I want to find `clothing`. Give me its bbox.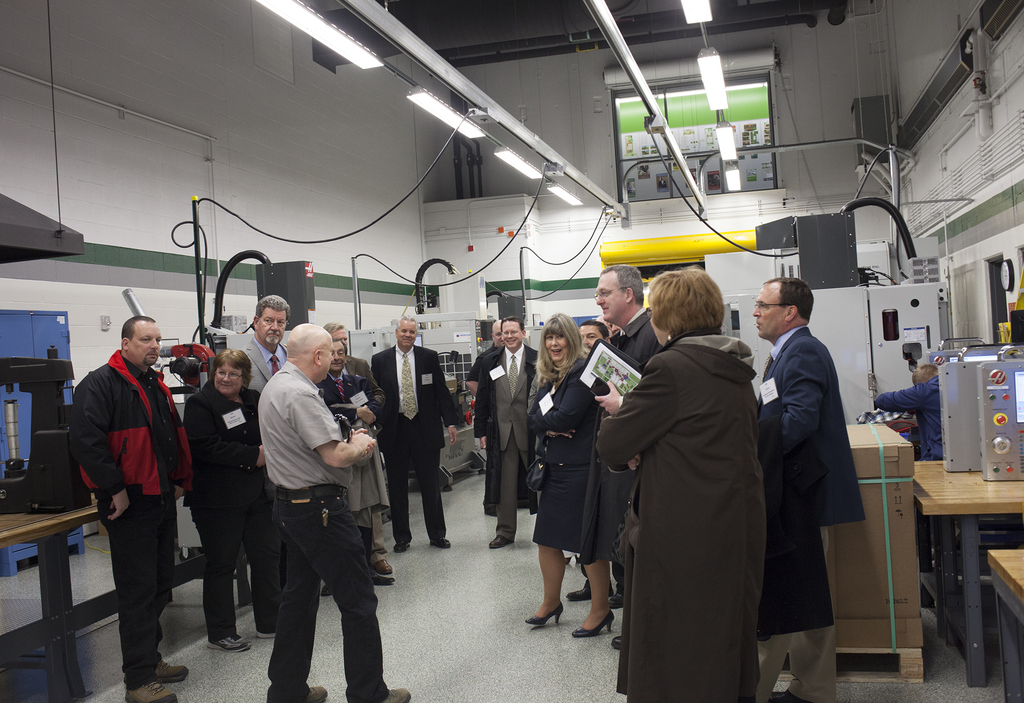
<region>261, 356, 397, 702</region>.
